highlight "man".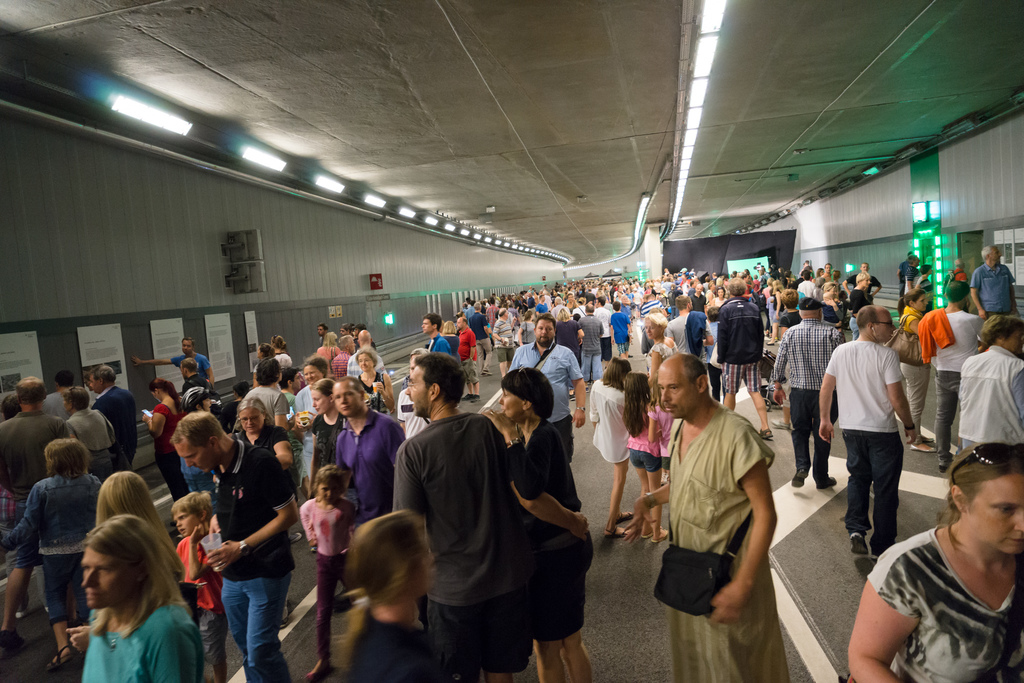
Highlighted region: detection(166, 408, 296, 682).
